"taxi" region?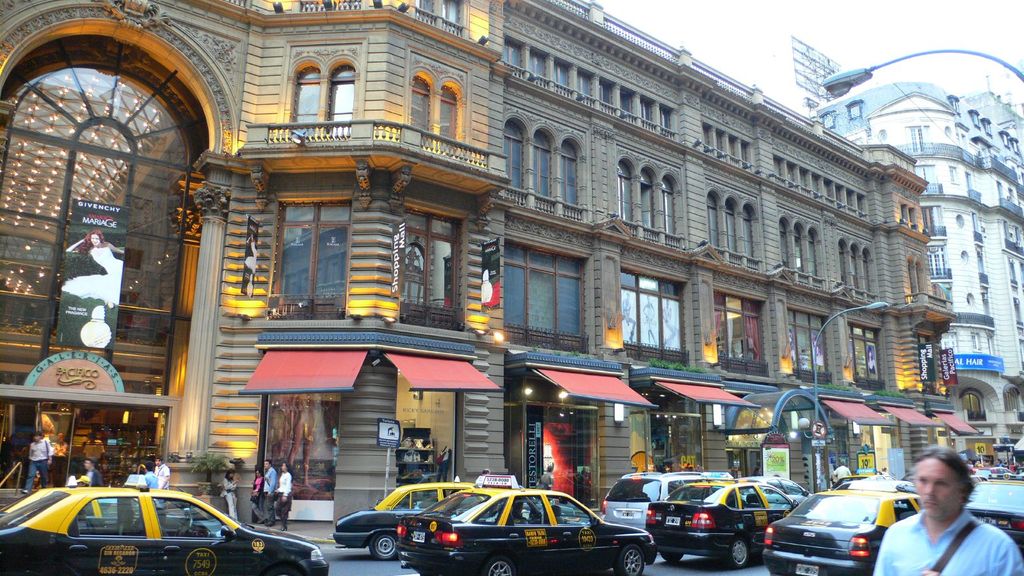
[762, 479, 926, 575]
